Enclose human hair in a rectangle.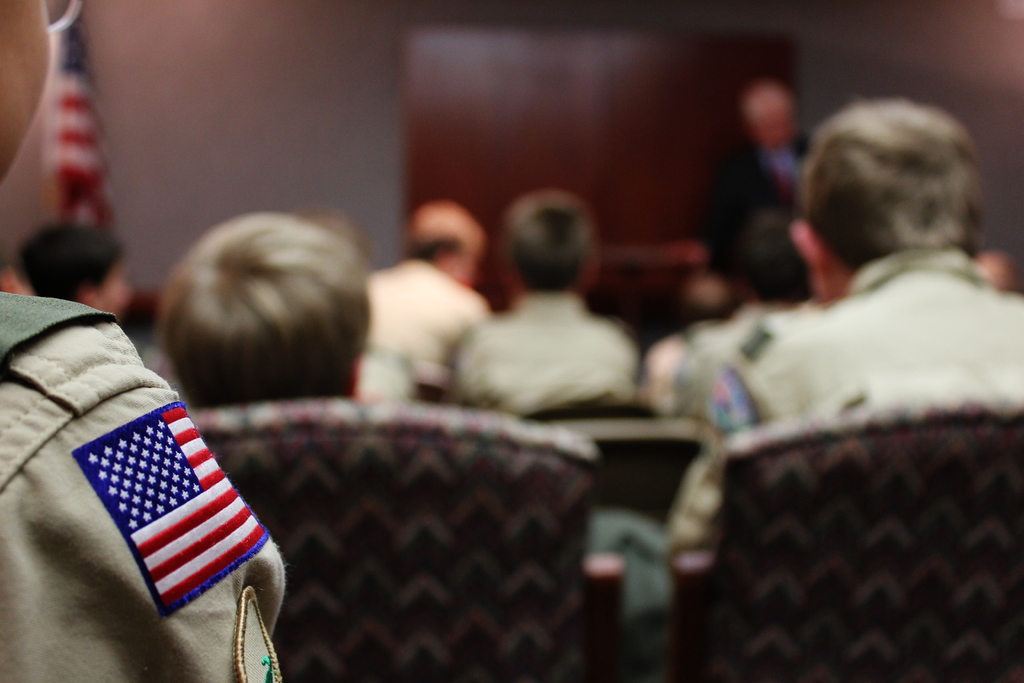
405/233/461/265.
